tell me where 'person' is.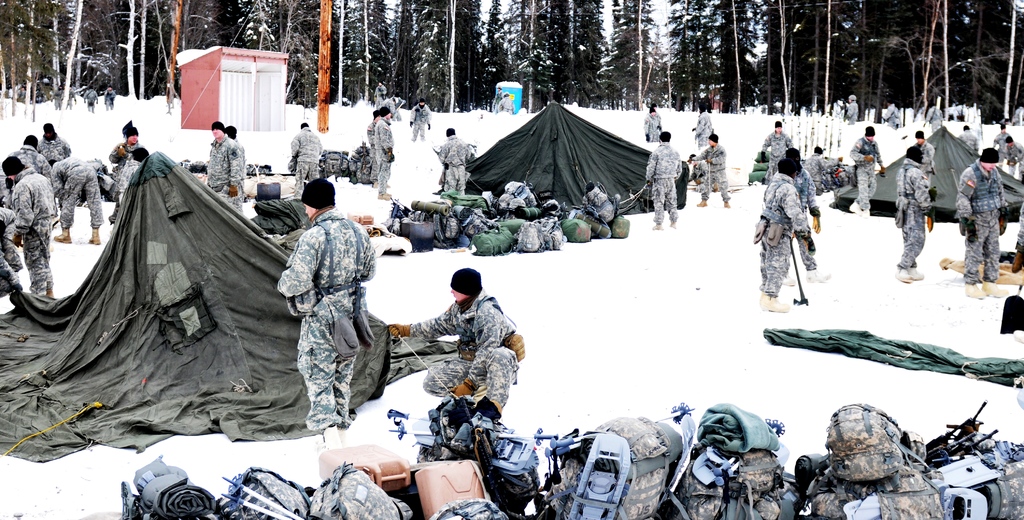
'person' is at pyautogui.locateOnScreen(53, 156, 104, 245).
